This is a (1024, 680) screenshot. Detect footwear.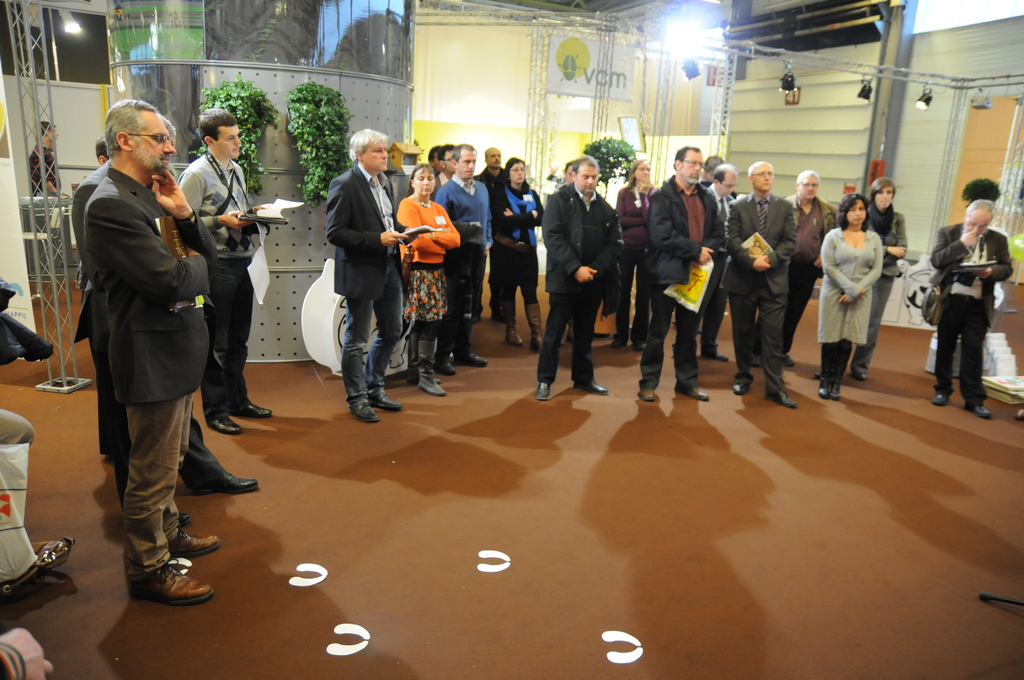
534 382 550 400.
